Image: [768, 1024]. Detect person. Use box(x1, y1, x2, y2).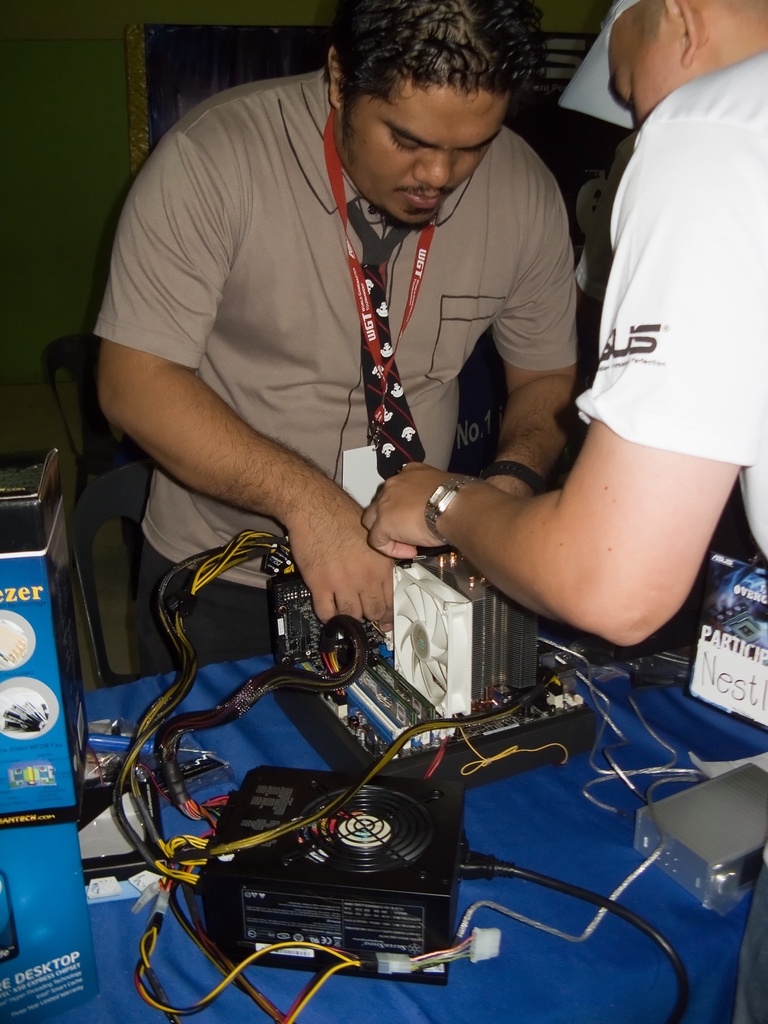
box(352, 0, 767, 657).
